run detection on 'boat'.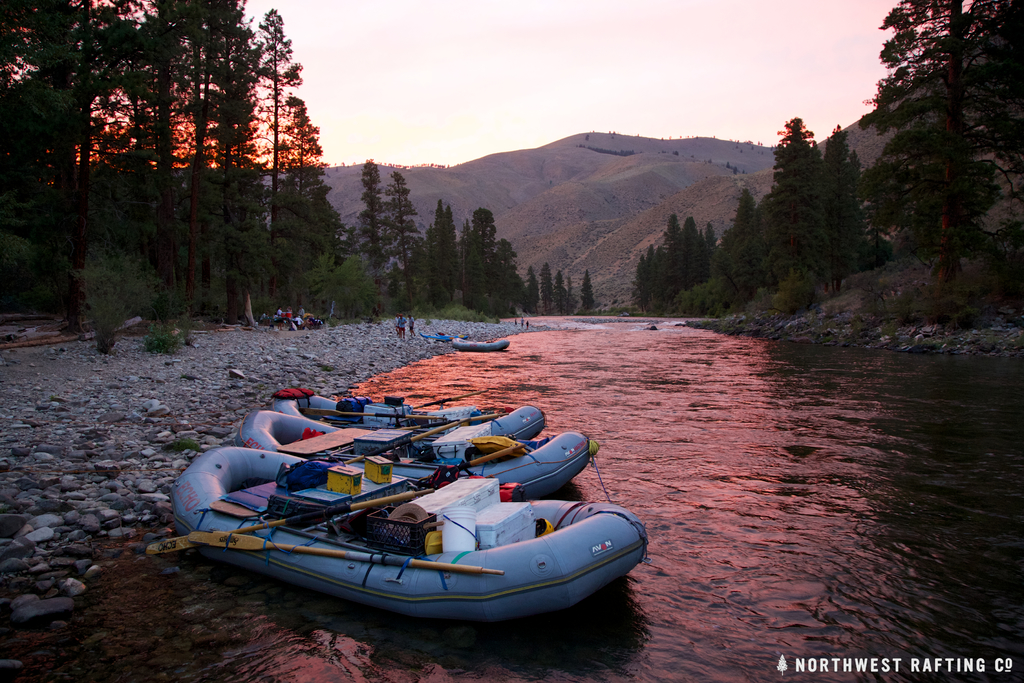
Result: <box>234,427,601,499</box>.
